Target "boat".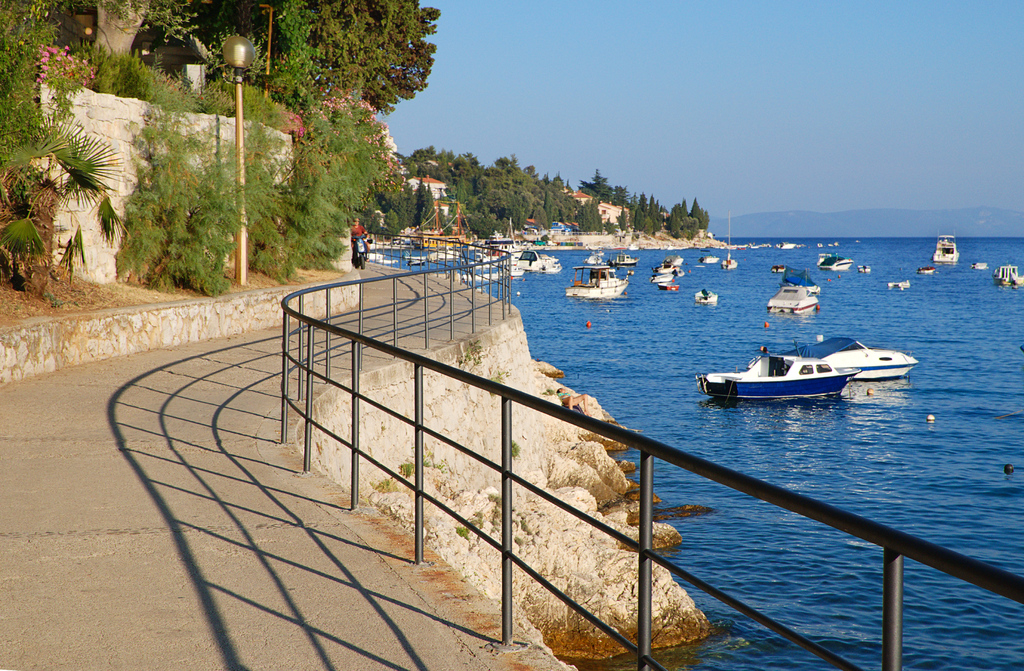
Target region: box(696, 289, 719, 305).
